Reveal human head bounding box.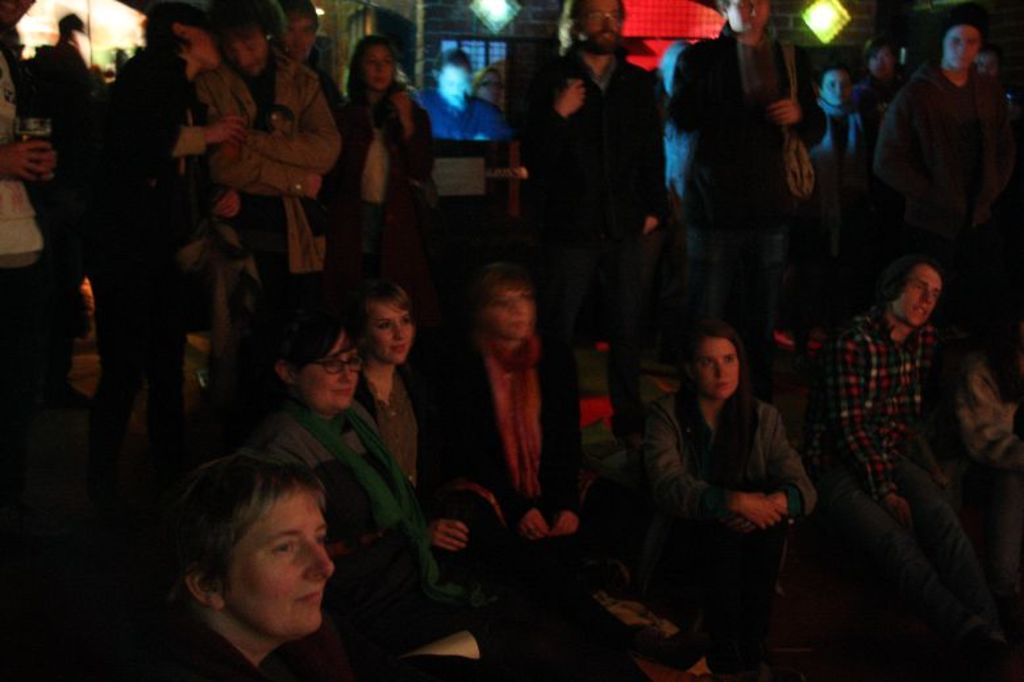
Revealed: [x1=170, y1=457, x2=350, y2=644].
